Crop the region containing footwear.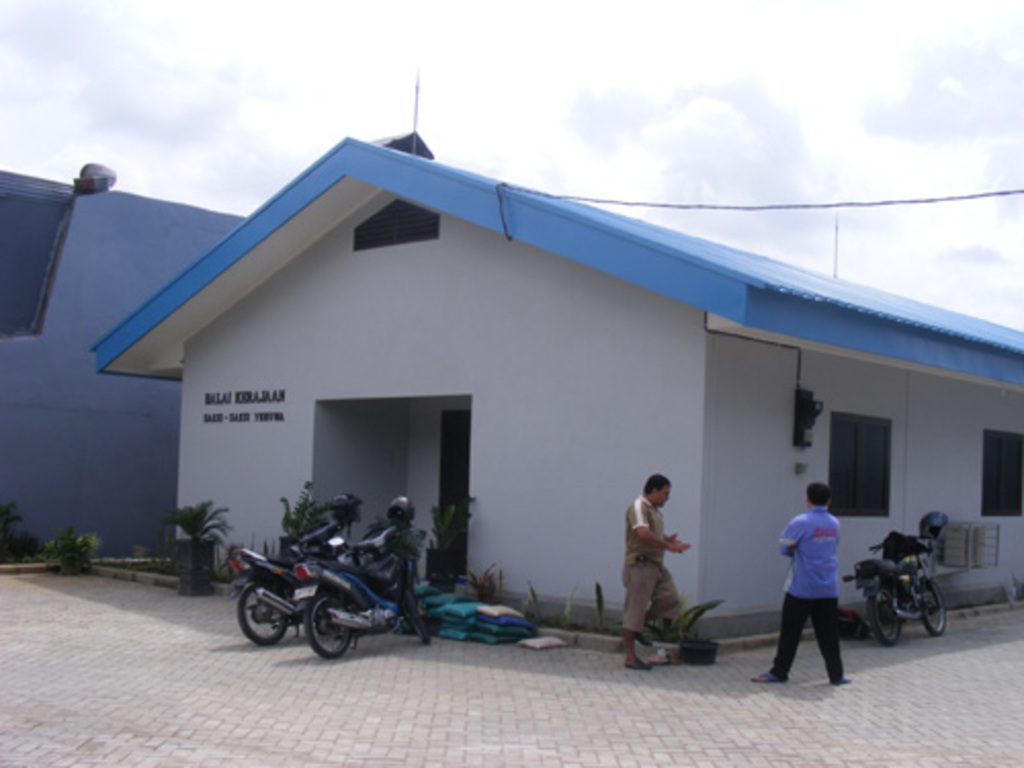
Crop region: pyautogui.locateOnScreen(750, 670, 786, 684).
